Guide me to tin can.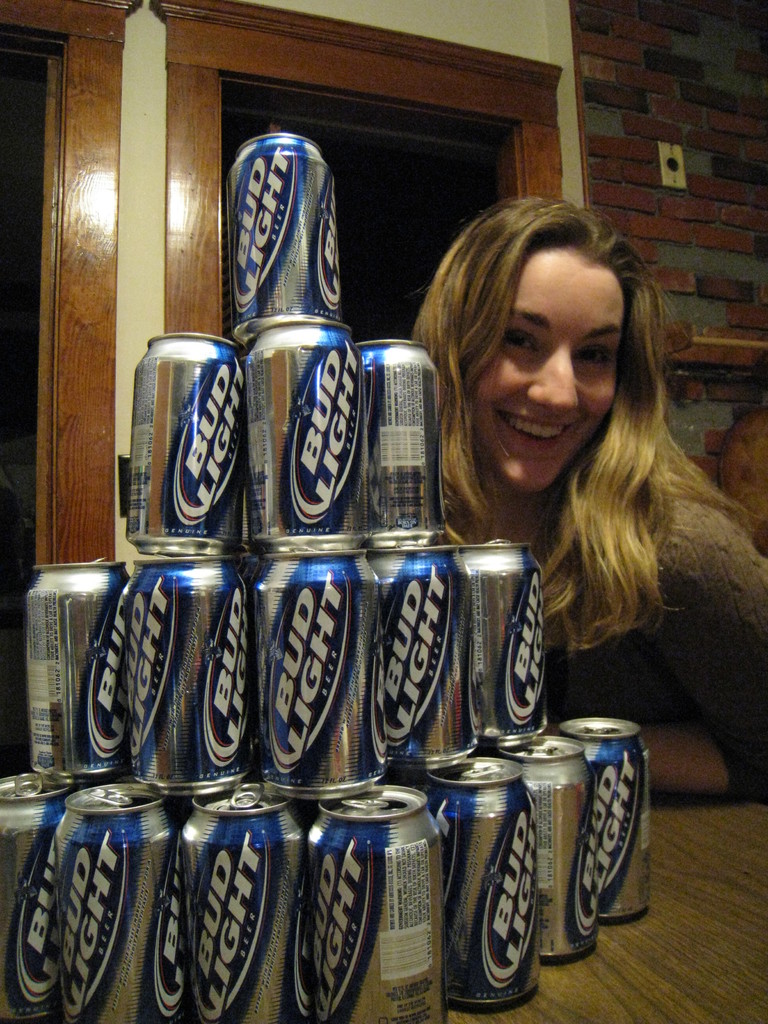
Guidance: {"left": 175, "top": 791, "right": 296, "bottom": 1022}.
